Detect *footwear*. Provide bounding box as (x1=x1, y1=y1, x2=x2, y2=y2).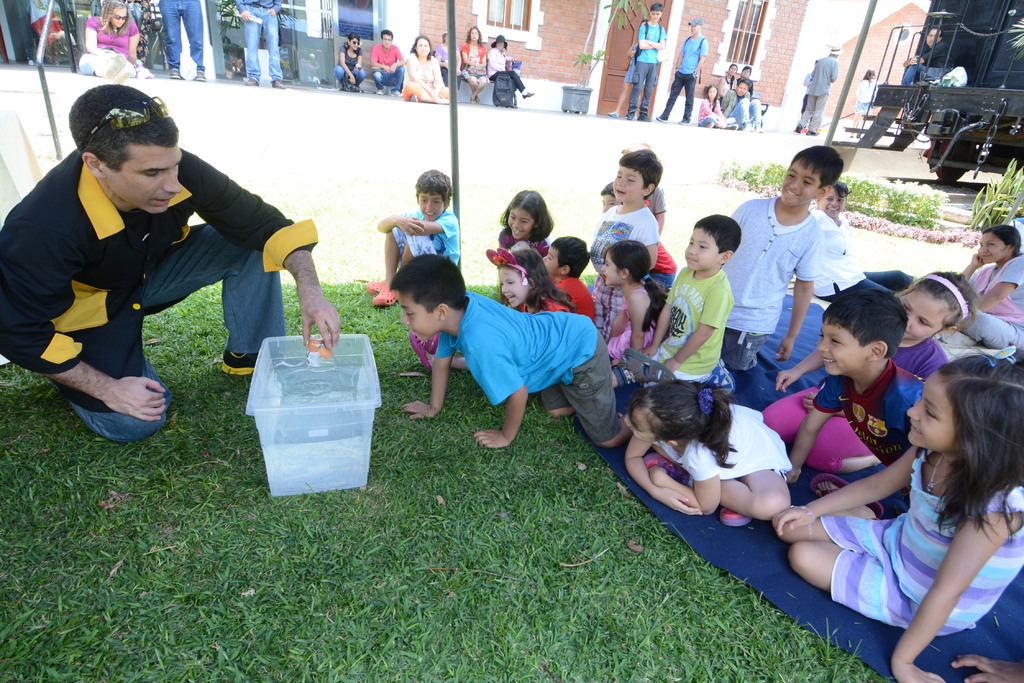
(x1=371, y1=289, x2=395, y2=308).
